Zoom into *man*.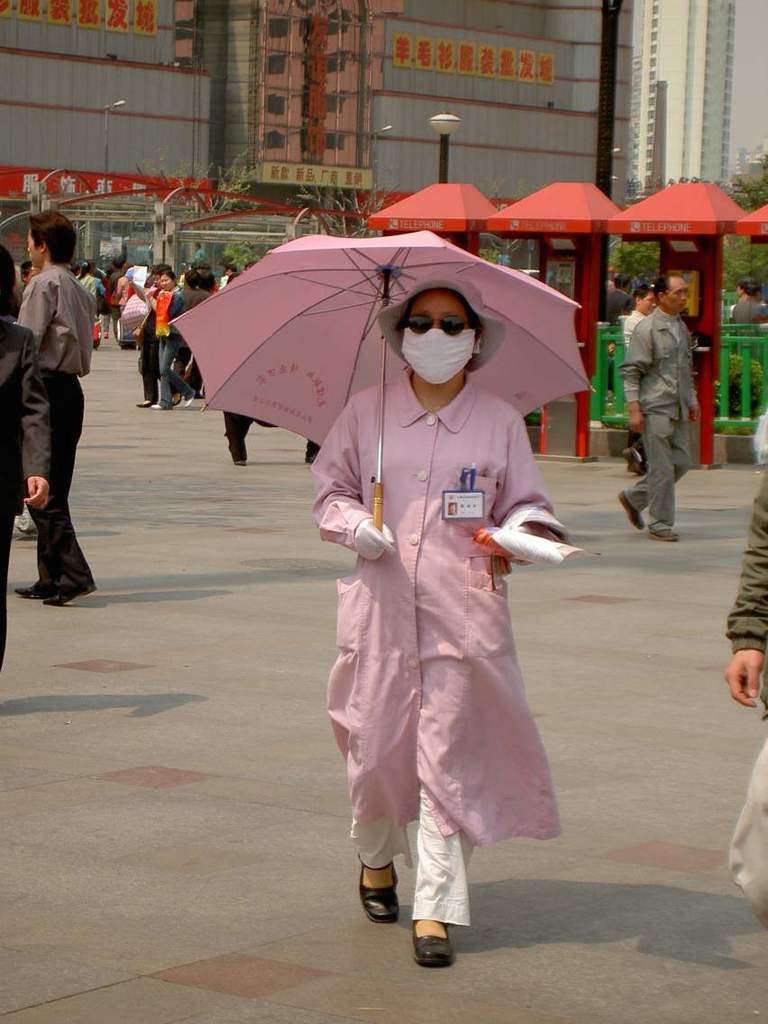
Zoom target: BBox(730, 280, 762, 360).
